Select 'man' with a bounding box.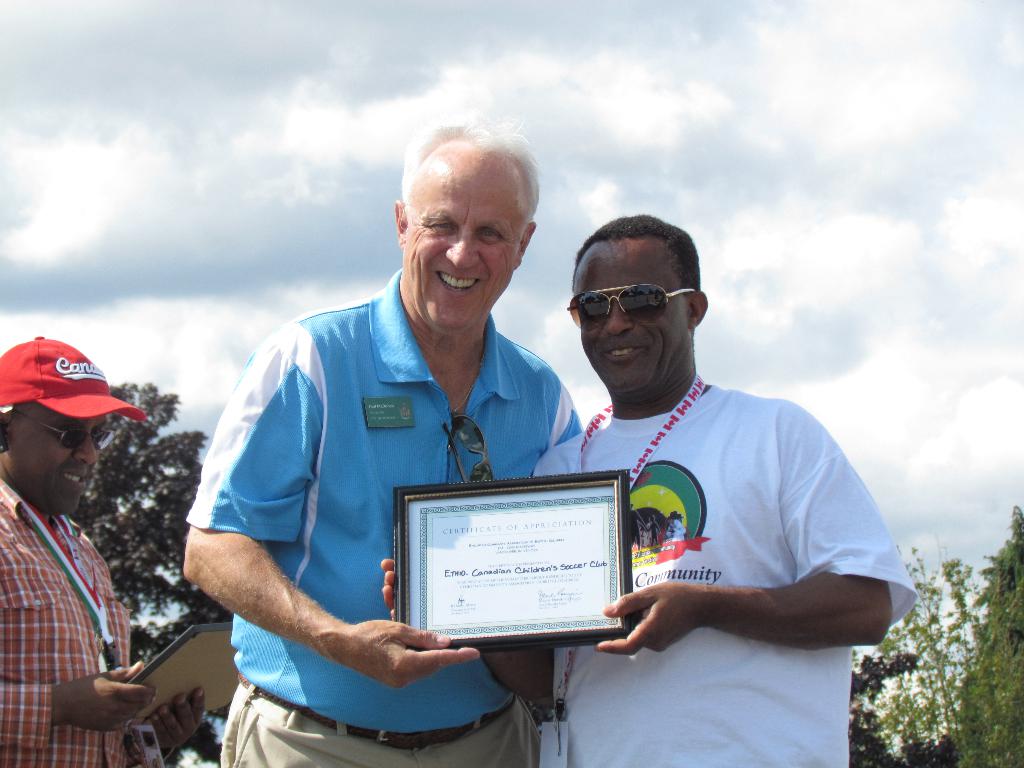
[189,148,591,754].
